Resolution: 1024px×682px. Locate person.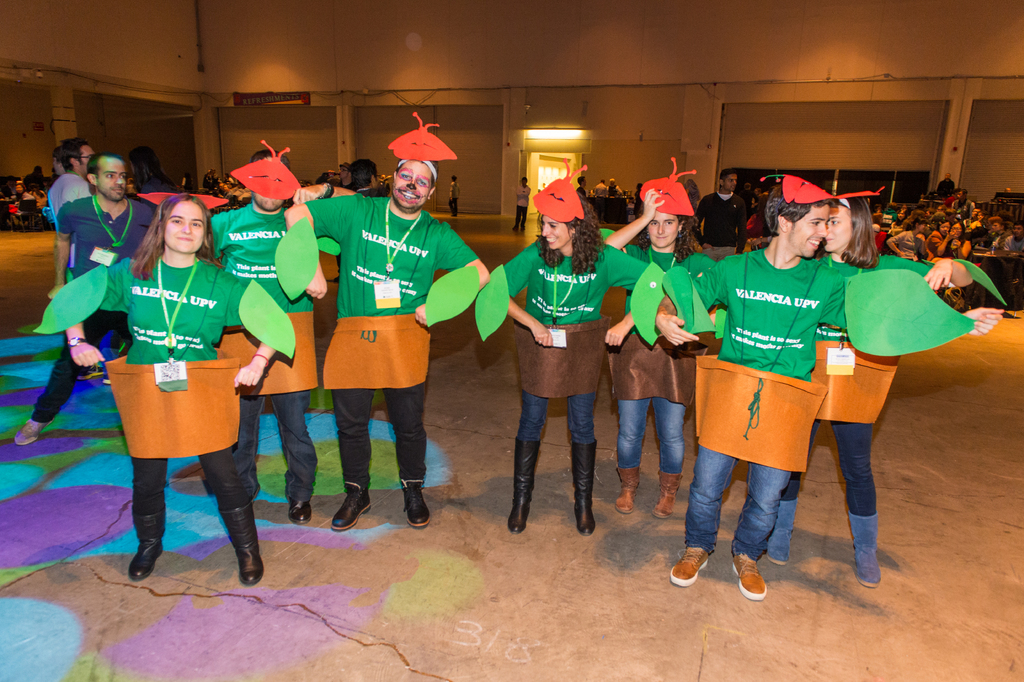
[x1=444, y1=176, x2=462, y2=220].
